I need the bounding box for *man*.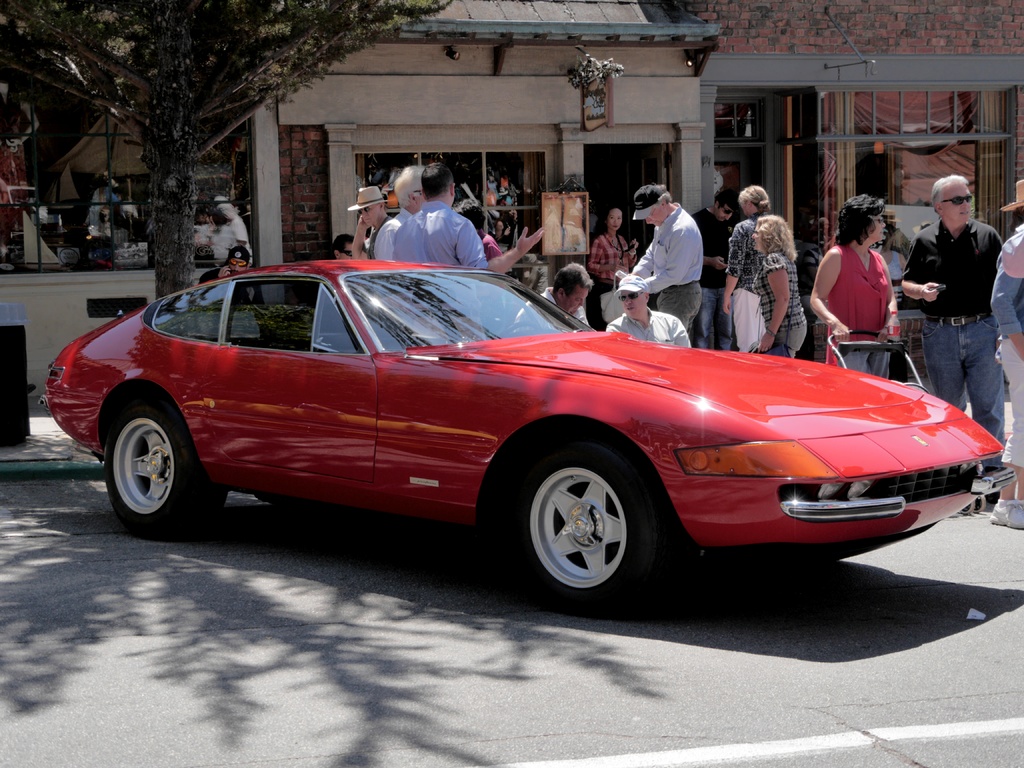
Here it is: bbox=(196, 246, 256, 288).
